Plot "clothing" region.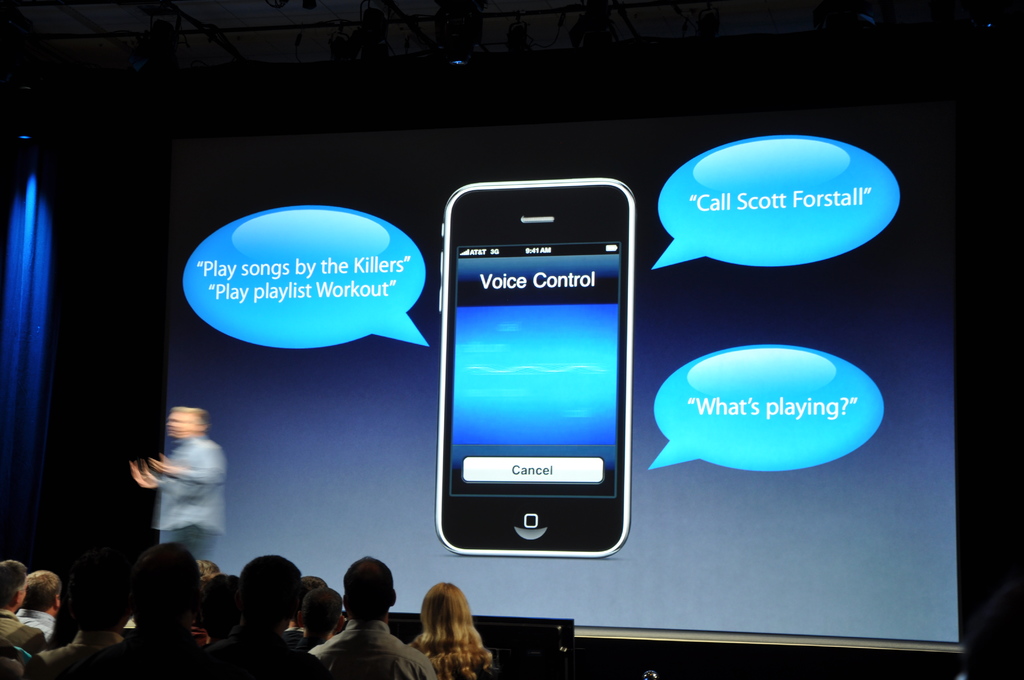
Plotted at Rect(70, 633, 186, 676).
